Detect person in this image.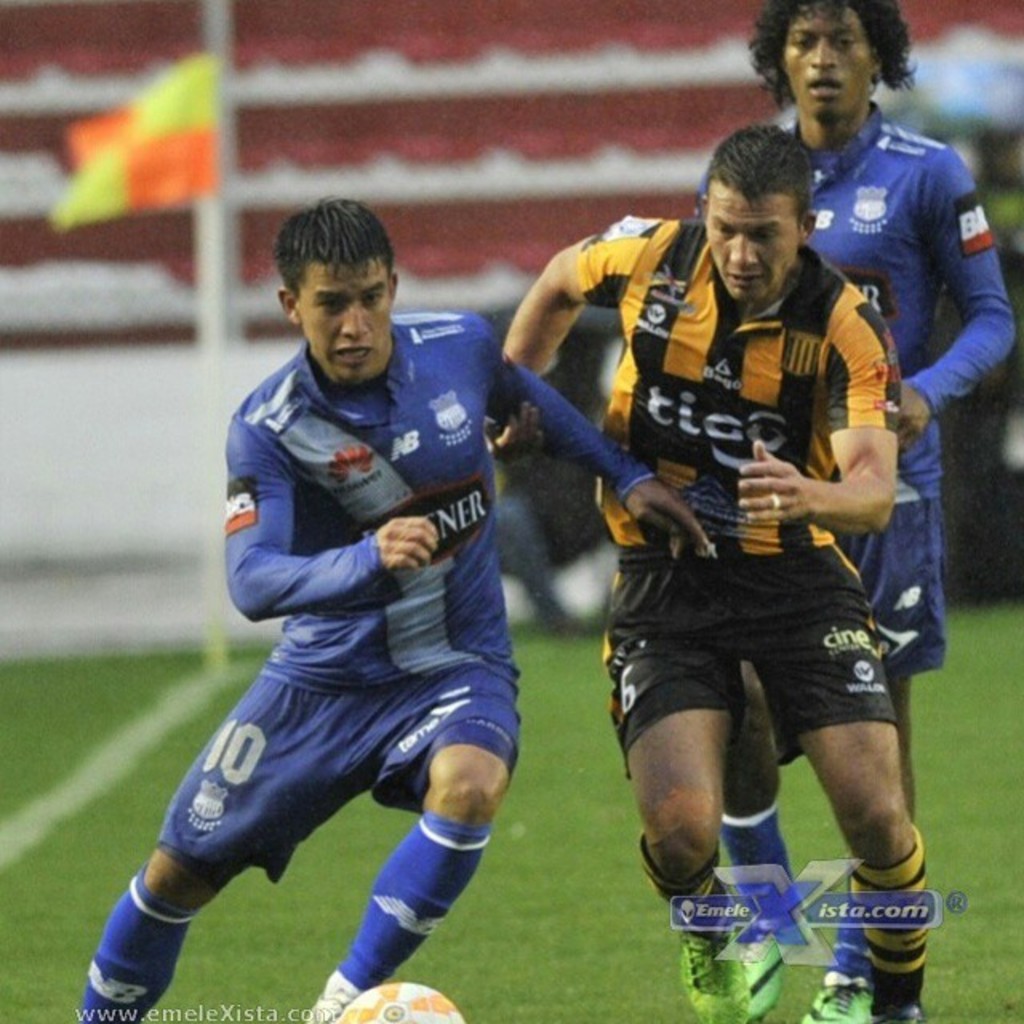
Detection: select_region(477, 118, 941, 1022).
